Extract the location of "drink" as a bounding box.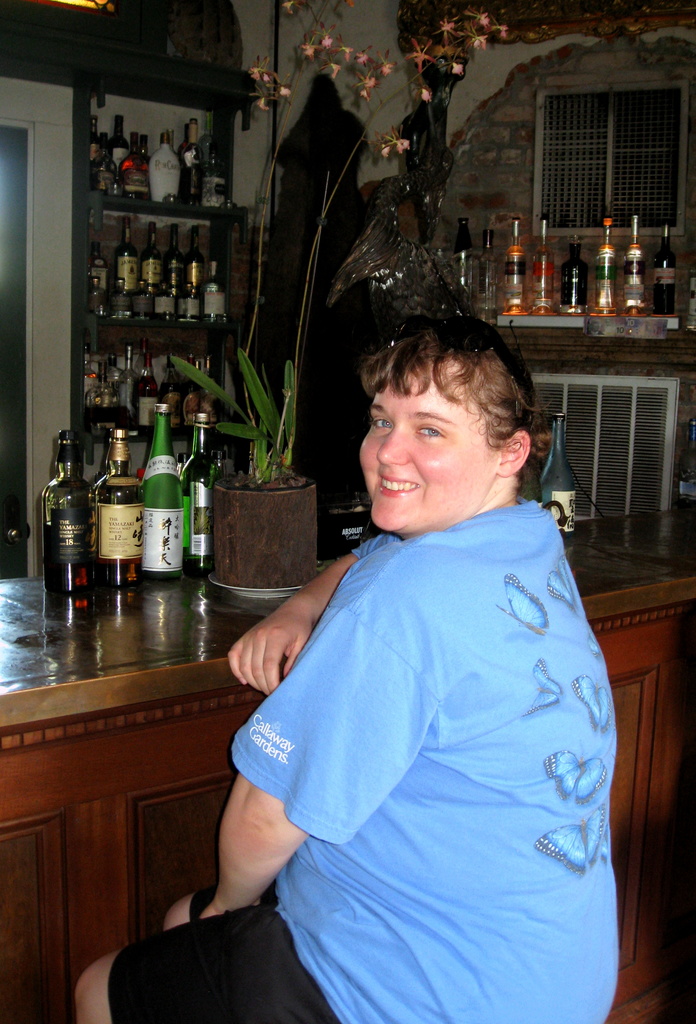
pyautogui.locateOnScreen(85, 360, 118, 430).
